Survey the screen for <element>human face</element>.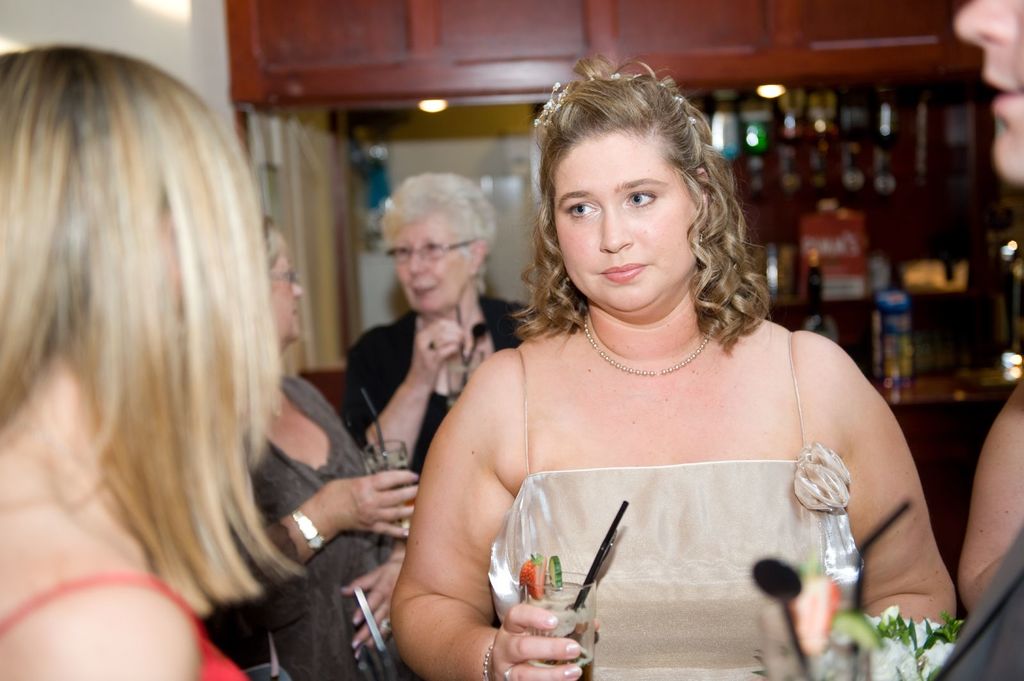
Survey found: <bbox>394, 213, 467, 313</bbox>.
